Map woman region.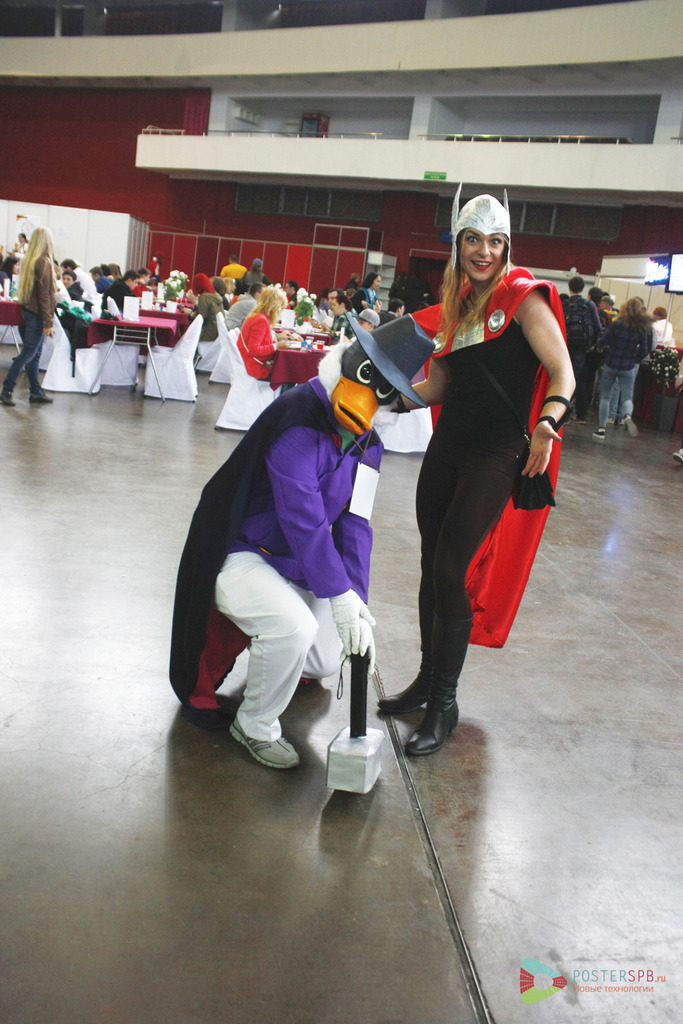
Mapped to l=231, t=283, r=295, b=401.
